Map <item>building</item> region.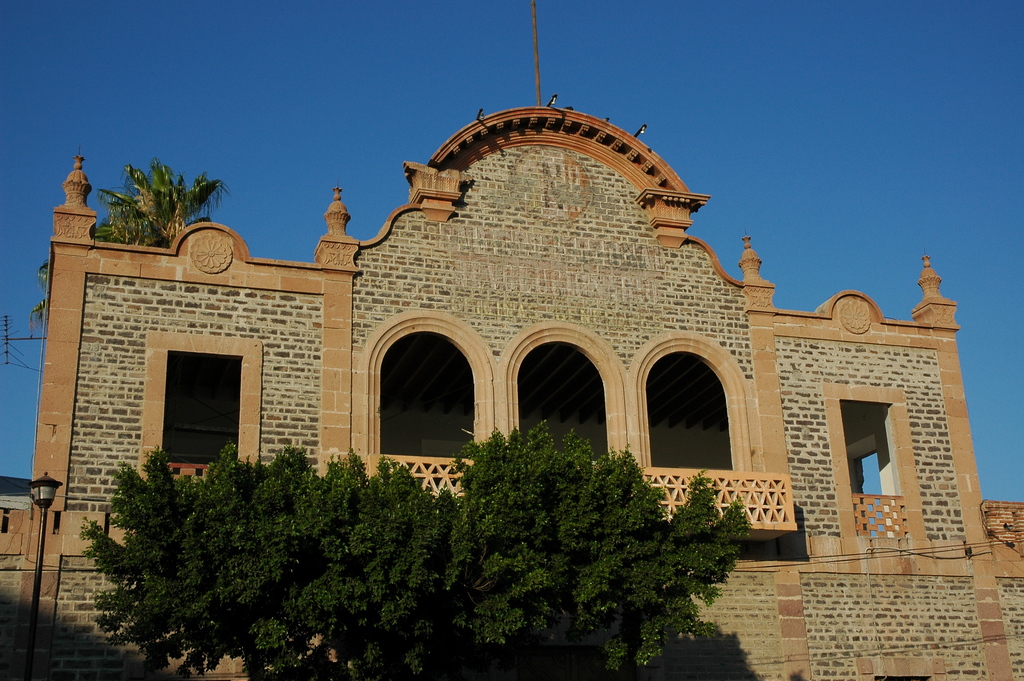
Mapped to [0,97,1023,680].
